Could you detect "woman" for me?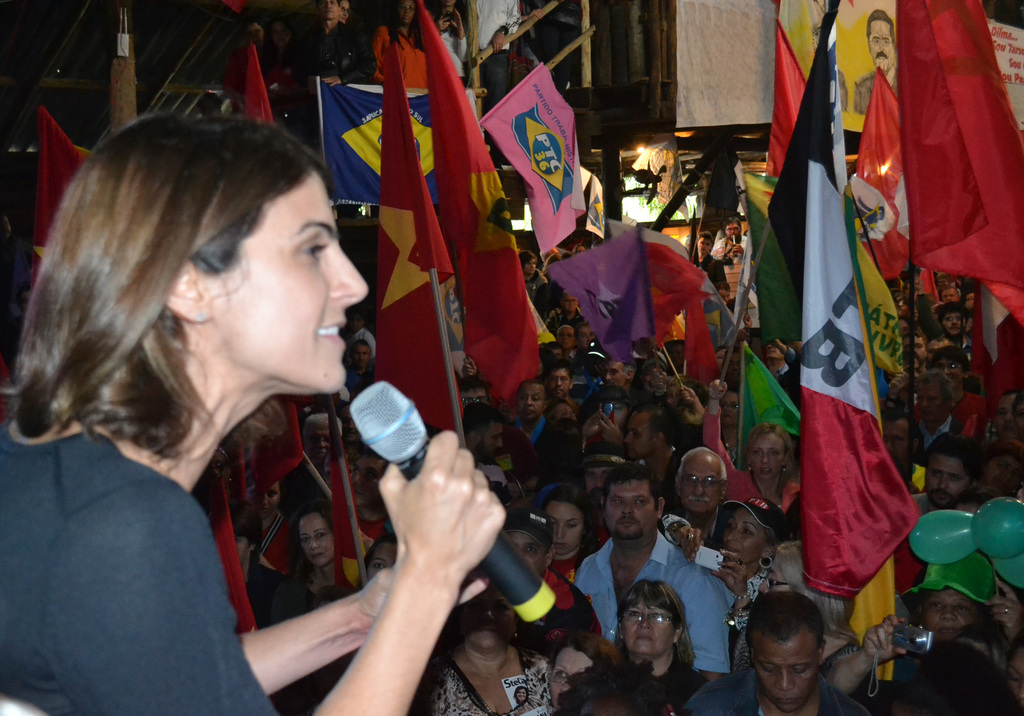
Detection result: region(816, 552, 1018, 715).
